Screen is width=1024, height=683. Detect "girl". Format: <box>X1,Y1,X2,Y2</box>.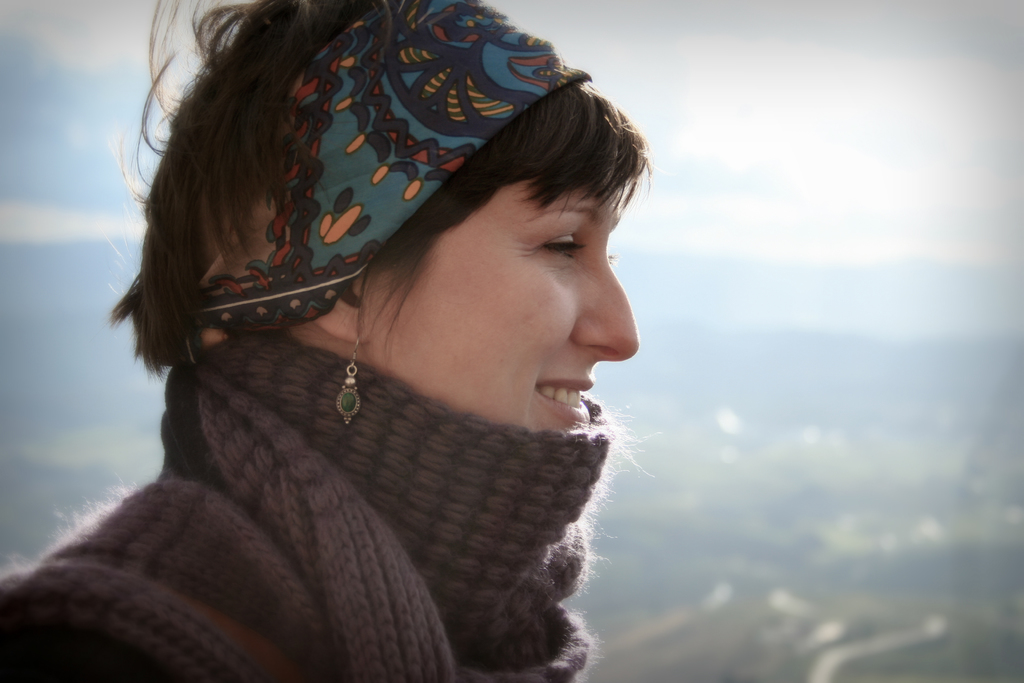
<box>4,0,642,682</box>.
